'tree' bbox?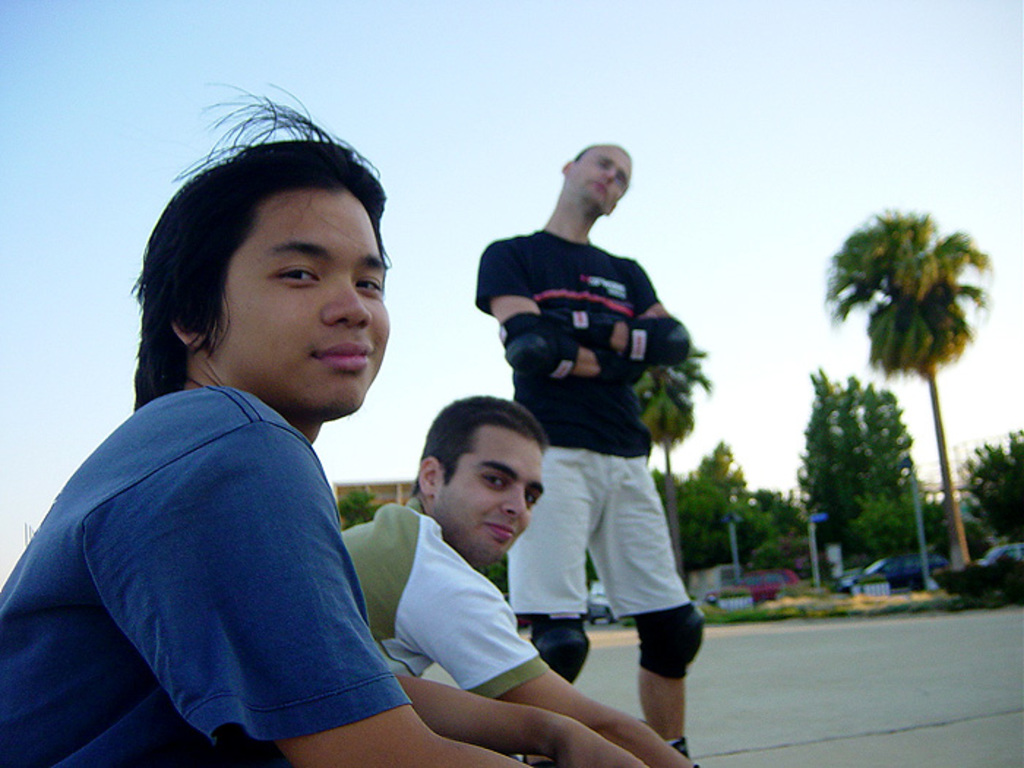
338:484:377:524
